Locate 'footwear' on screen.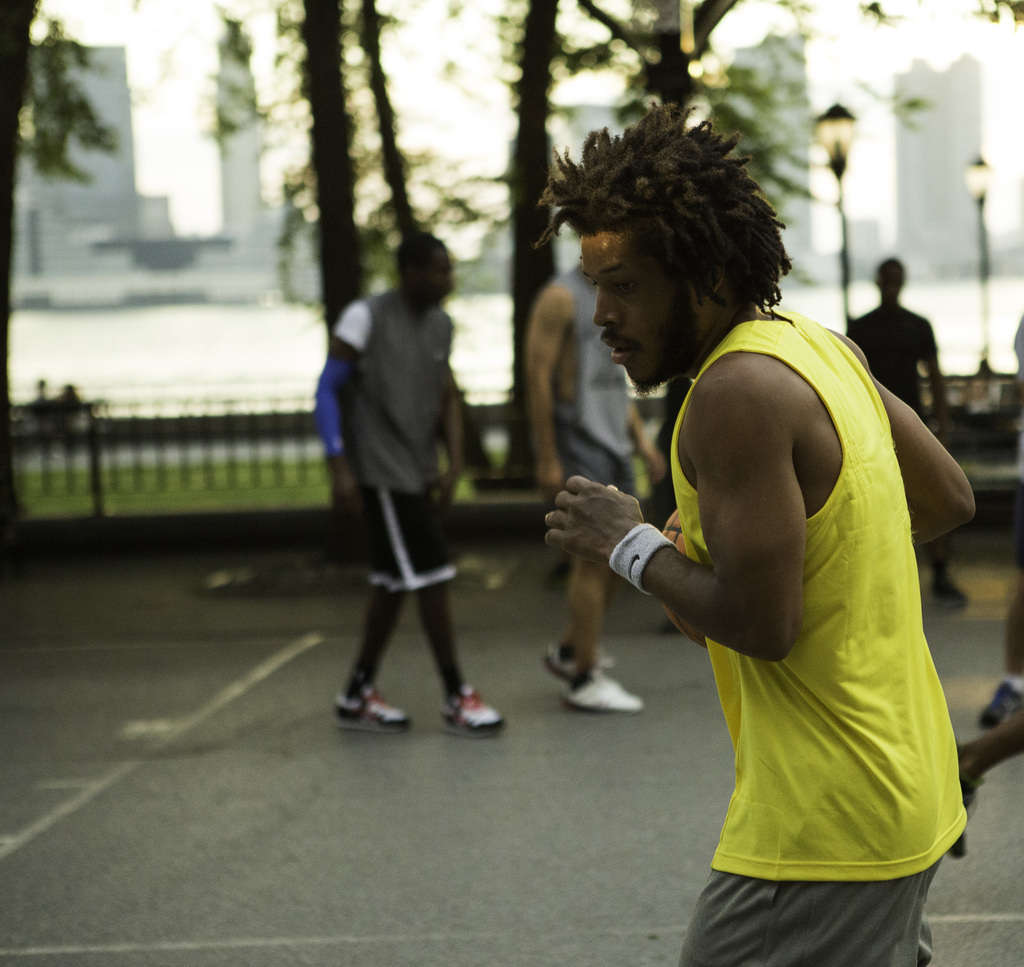
On screen at bbox=[333, 680, 416, 738].
